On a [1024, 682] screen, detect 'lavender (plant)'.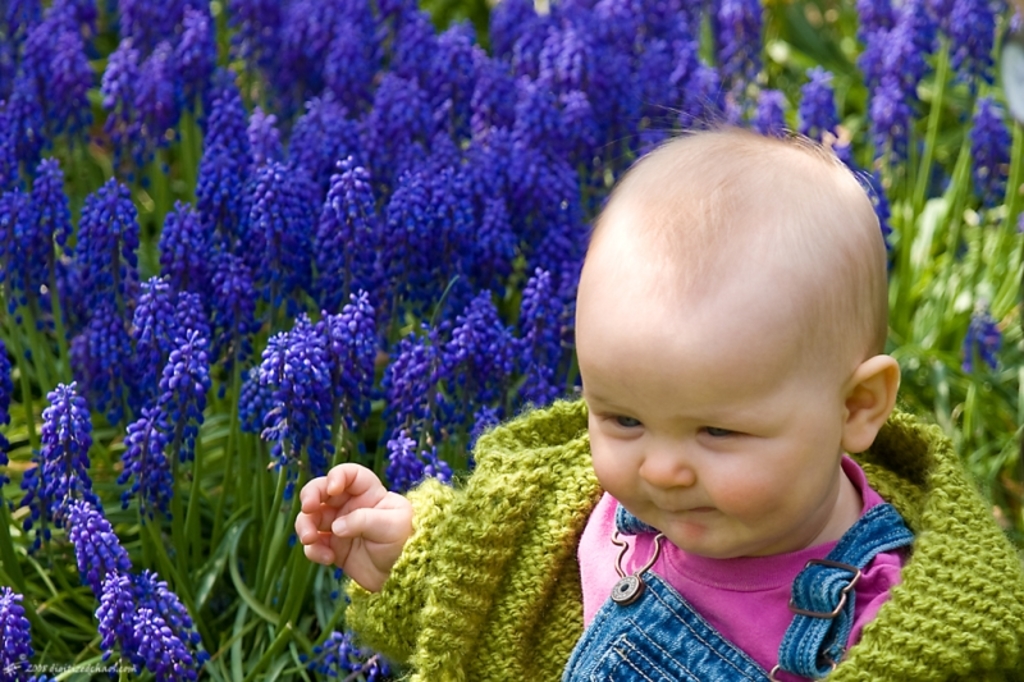
box(113, 274, 174, 377).
